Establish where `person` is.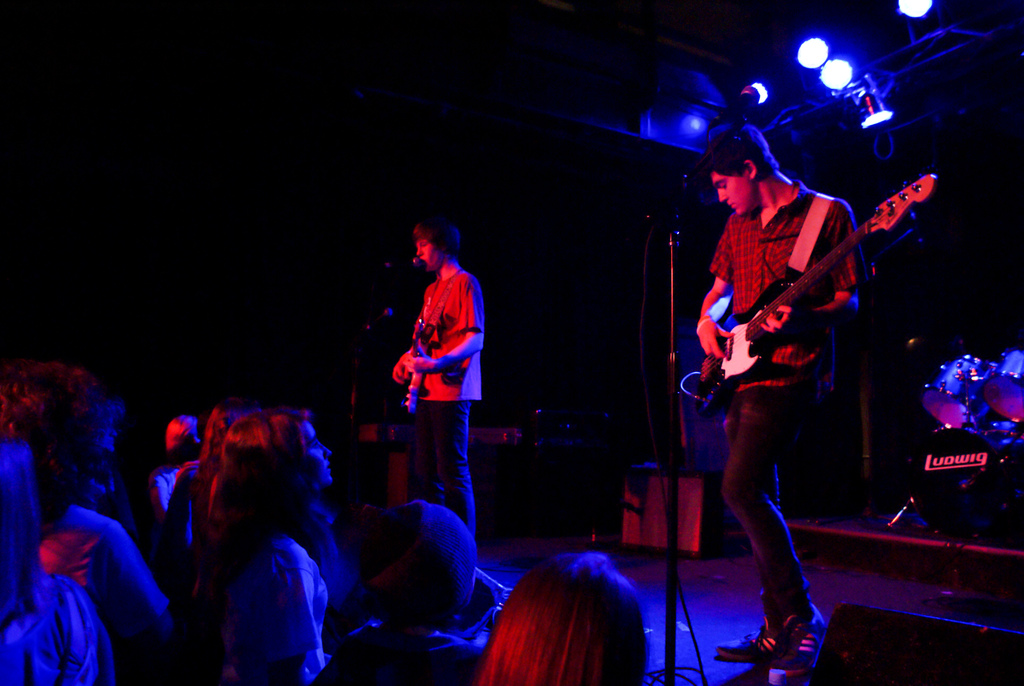
Established at rect(690, 122, 870, 659).
